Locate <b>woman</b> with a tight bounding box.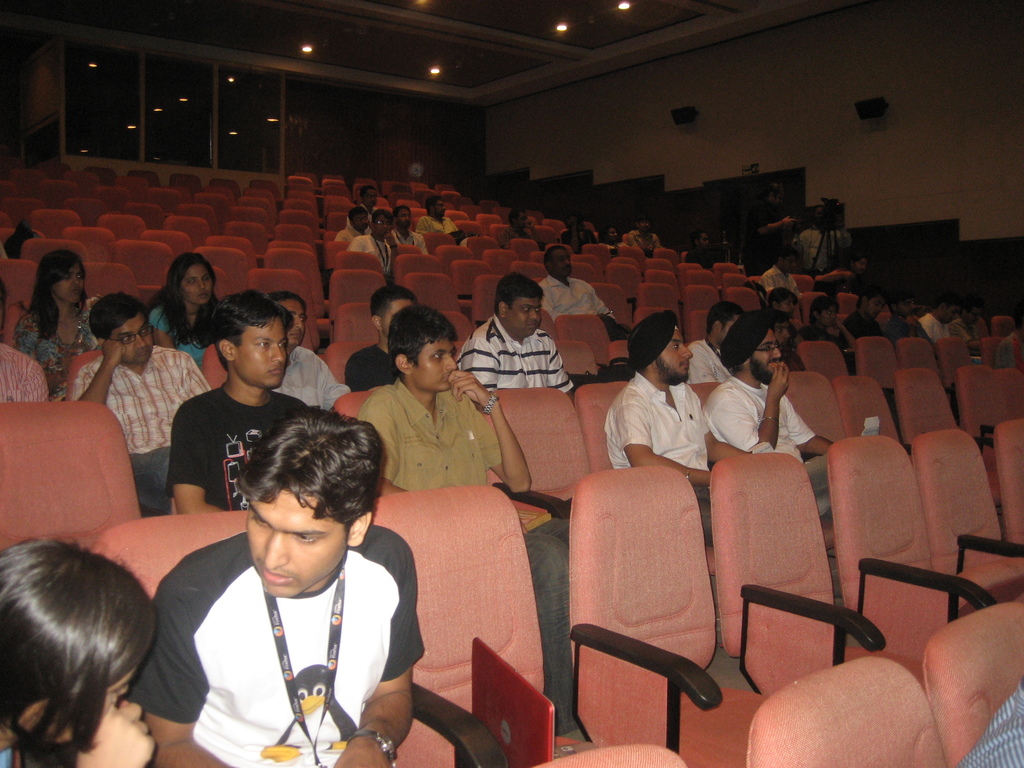
x1=148, y1=253, x2=227, y2=371.
